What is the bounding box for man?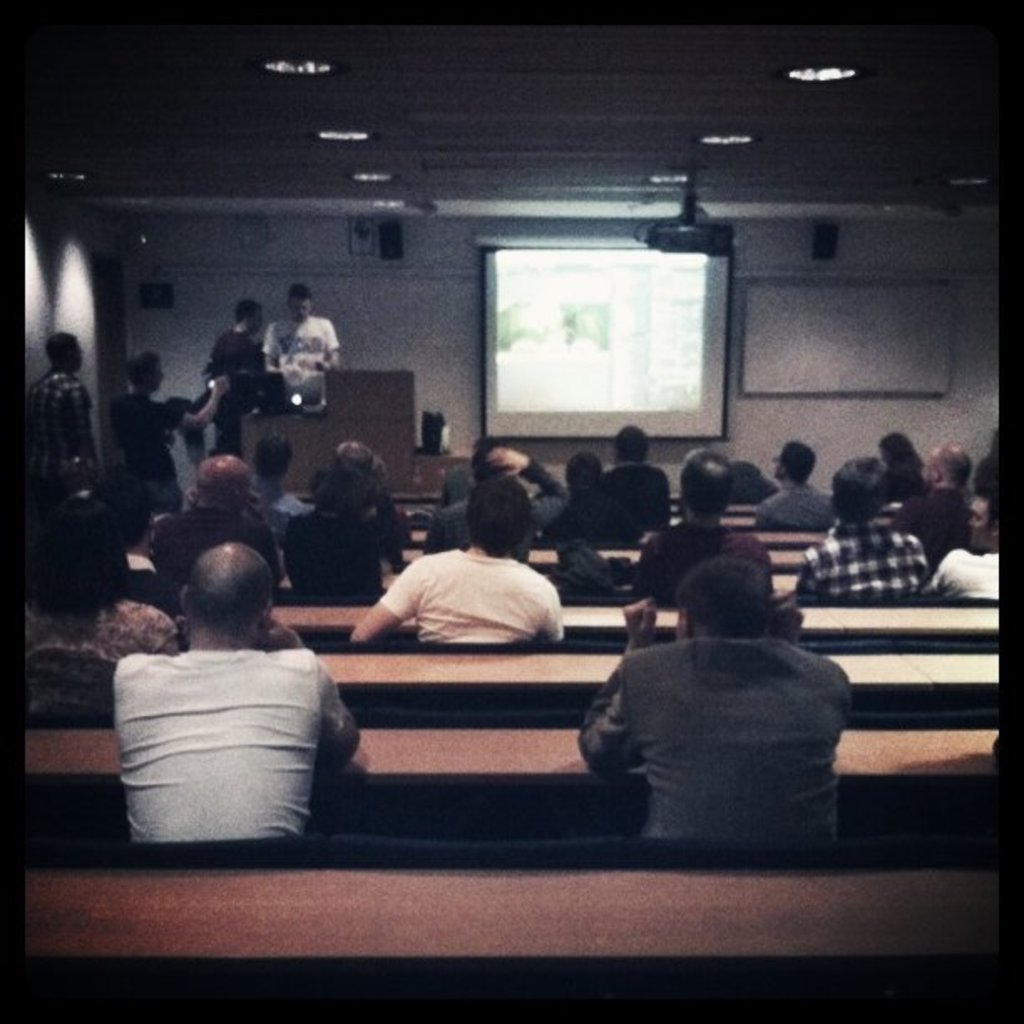
Rect(576, 554, 852, 838).
